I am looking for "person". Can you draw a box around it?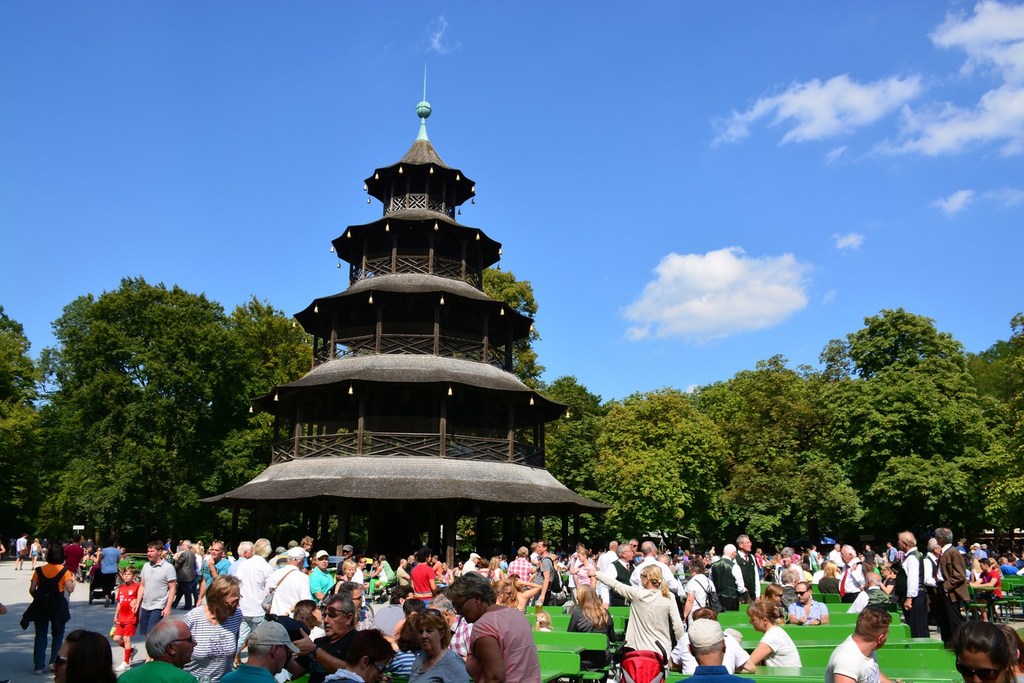
Sure, the bounding box is Rect(823, 606, 892, 682).
